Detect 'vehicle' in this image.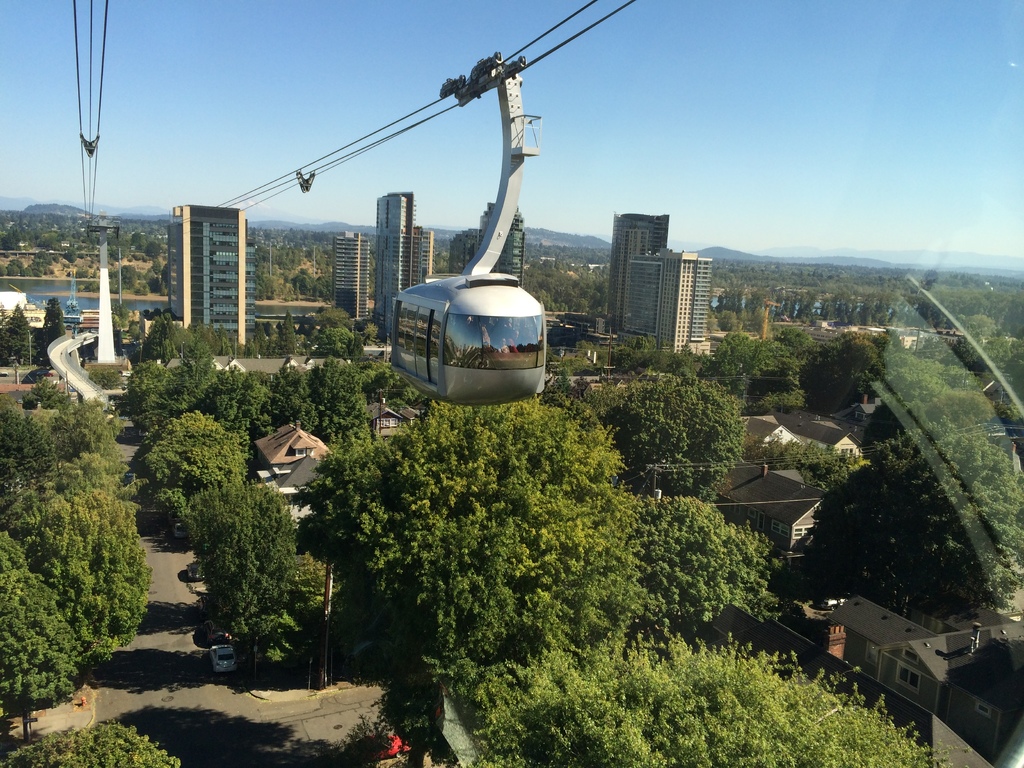
Detection: crop(205, 640, 239, 676).
